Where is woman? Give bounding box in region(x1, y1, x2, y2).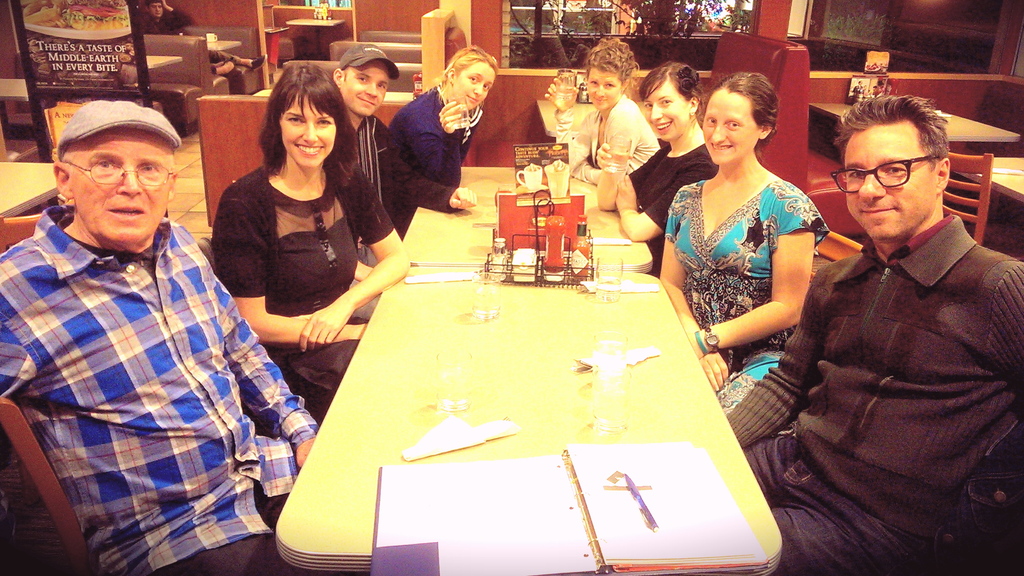
region(383, 45, 502, 190).
